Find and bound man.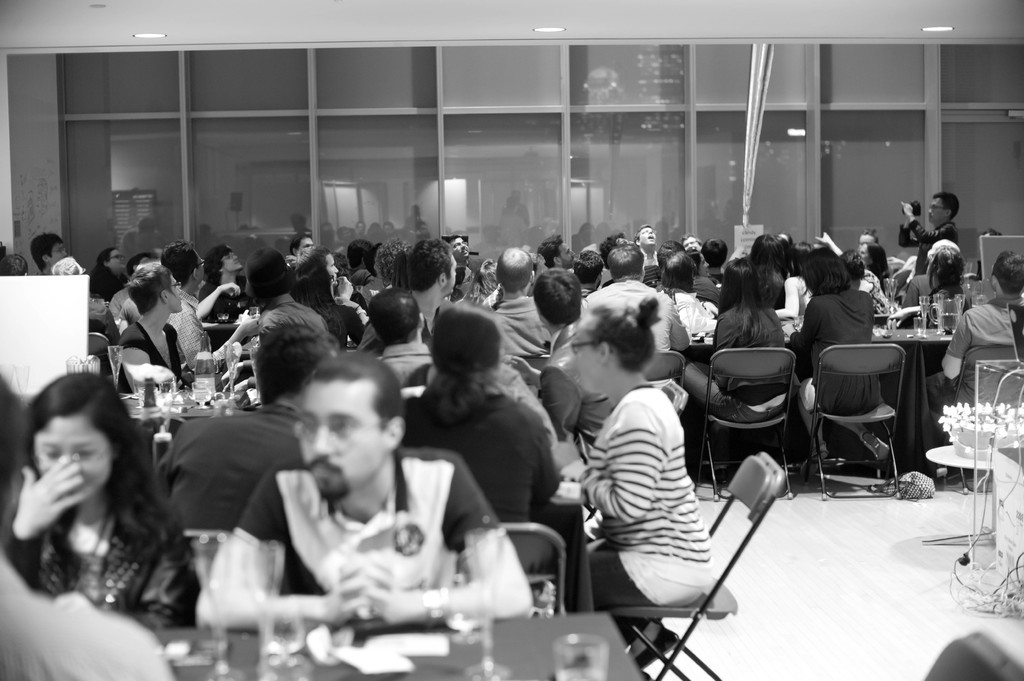
Bound: box=[632, 226, 662, 260].
